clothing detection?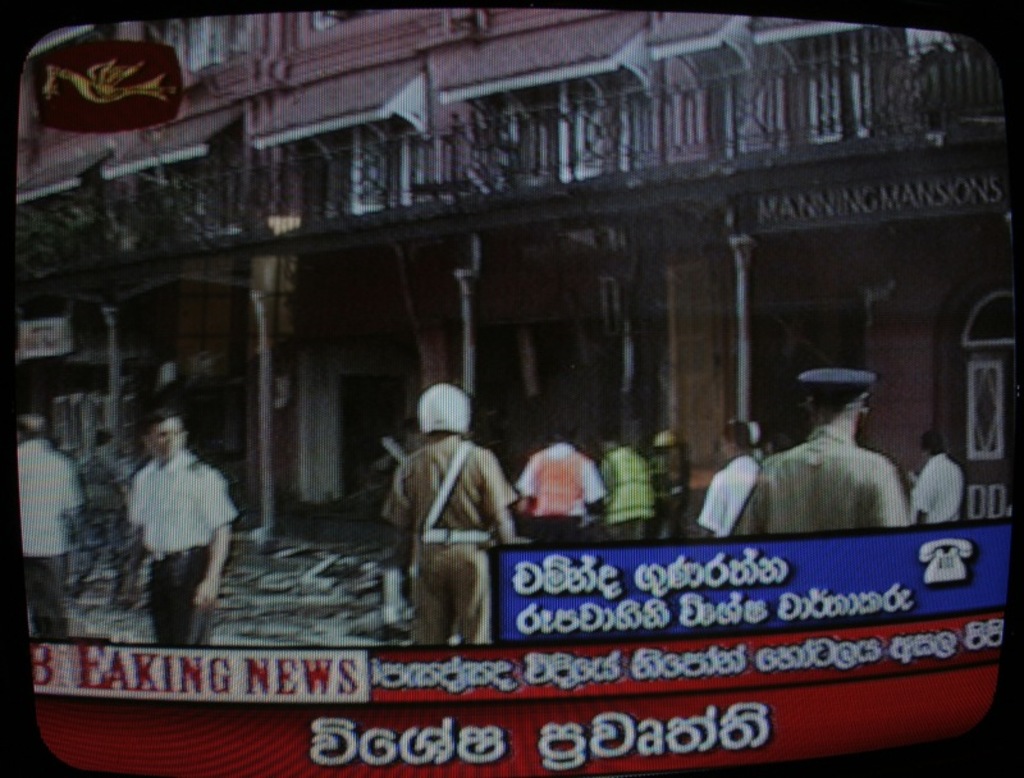
{"left": 732, "top": 416, "right": 918, "bottom": 537}
